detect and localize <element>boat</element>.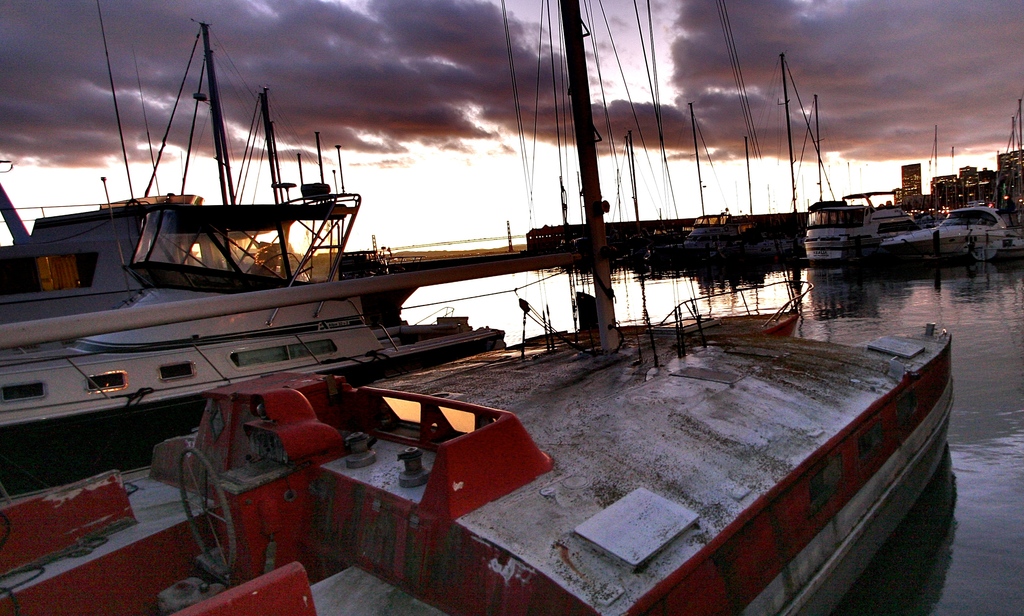
Localized at left=671, top=92, right=750, bottom=255.
